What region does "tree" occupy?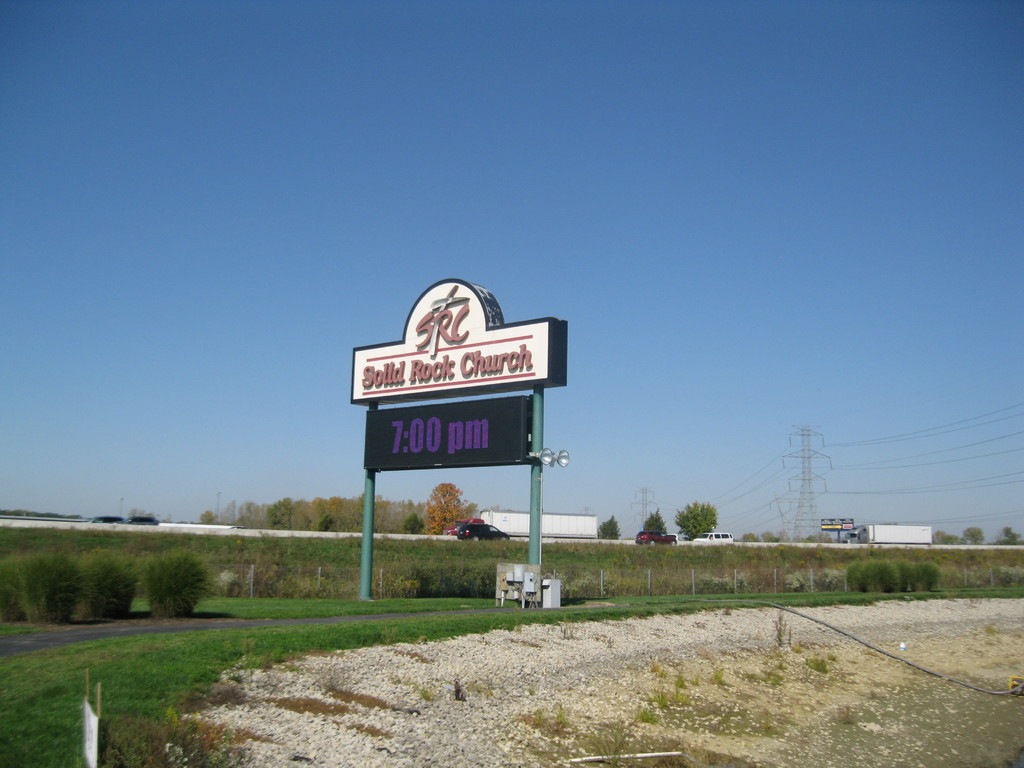
left=831, top=556, right=935, bottom=594.
